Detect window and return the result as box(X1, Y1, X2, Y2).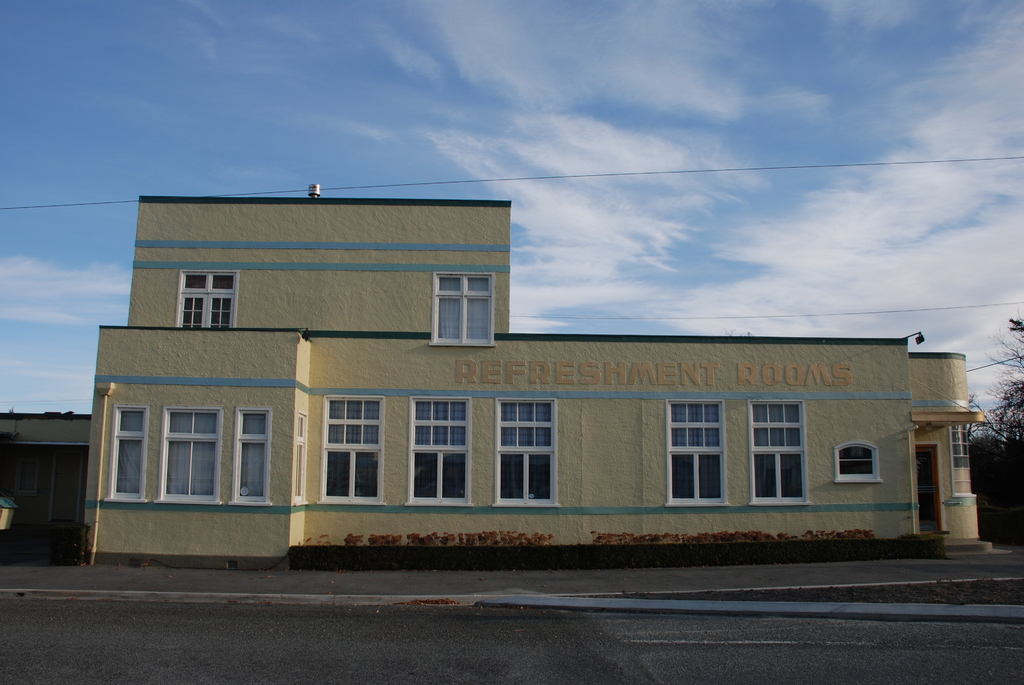
box(492, 397, 559, 509).
